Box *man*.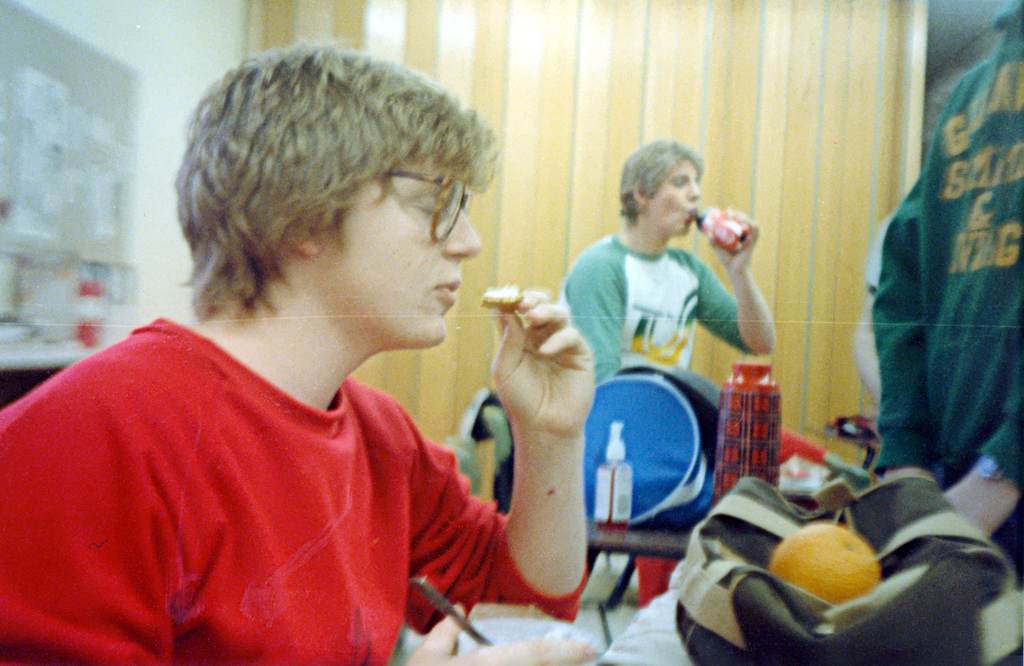
locate(856, 0, 1023, 596).
